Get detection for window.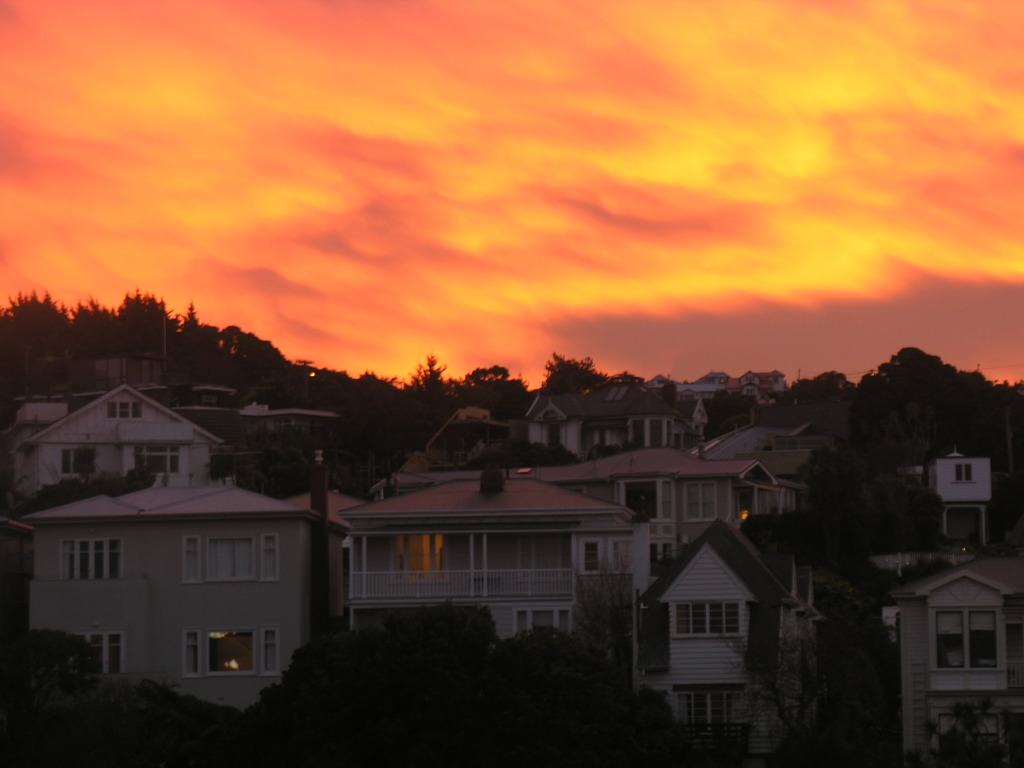
Detection: bbox(612, 484, 680, 521).
